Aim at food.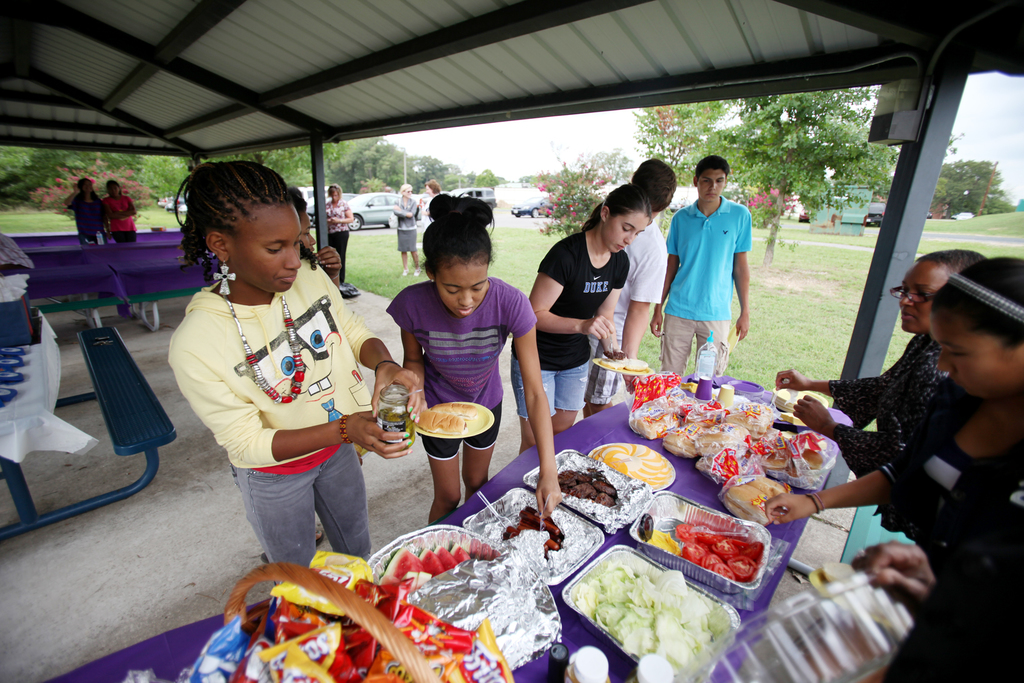
Aimed at [593,445,668,488].
